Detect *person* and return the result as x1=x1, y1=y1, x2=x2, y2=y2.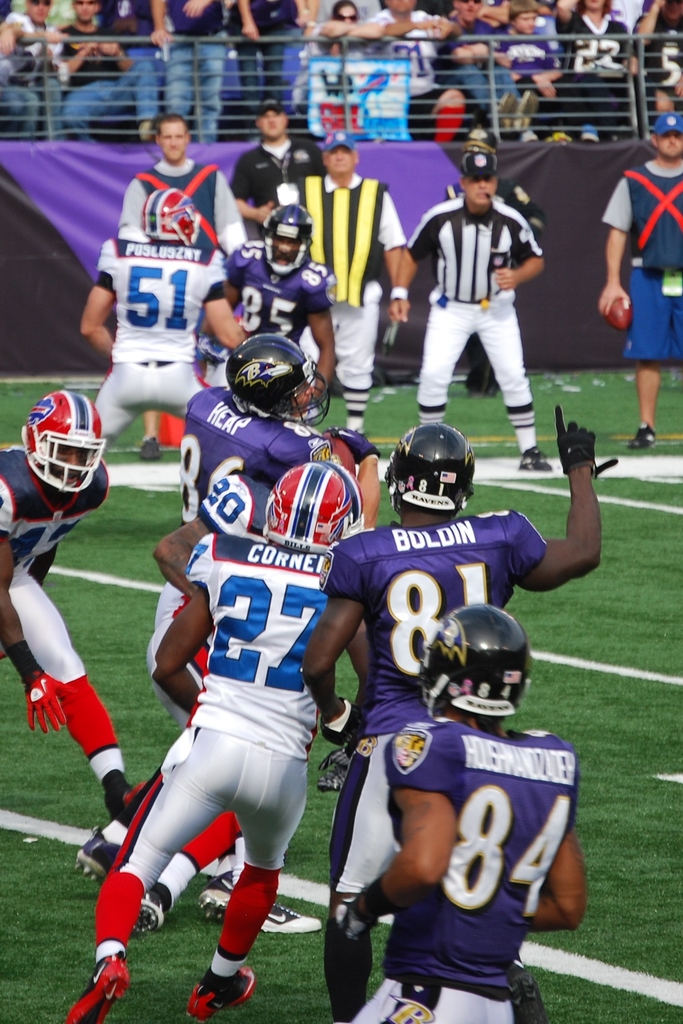
x1=432, y1=124, x2=542, y2=412.
